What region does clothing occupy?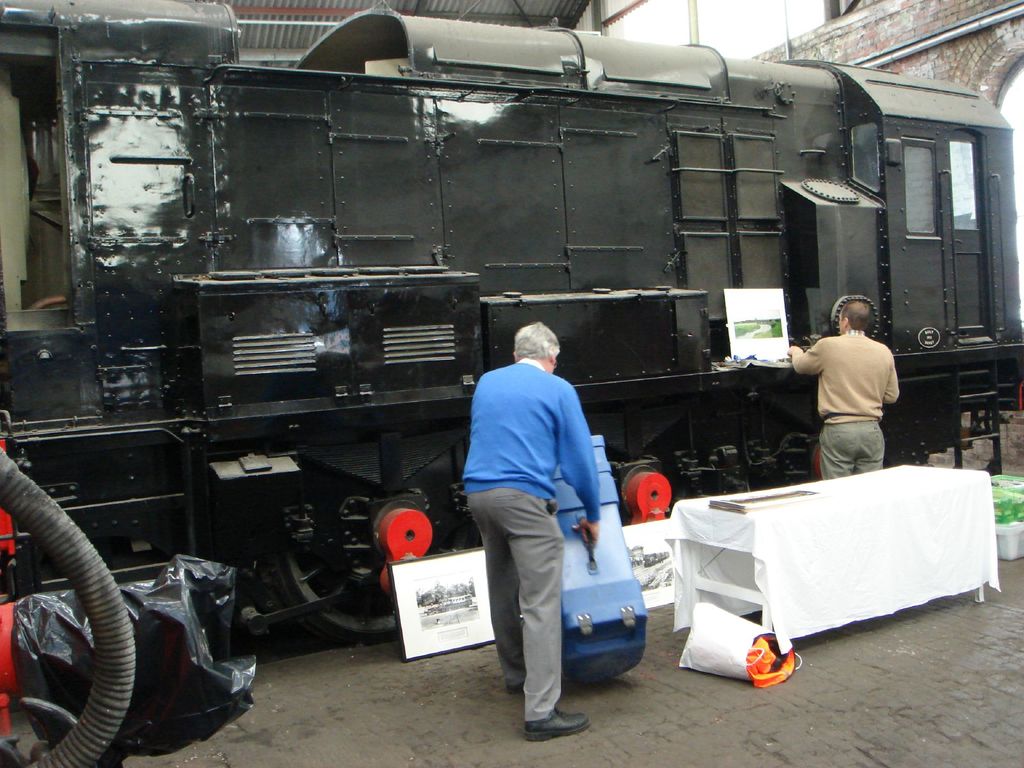
left=788, top=327, right=904, bottom=478.
